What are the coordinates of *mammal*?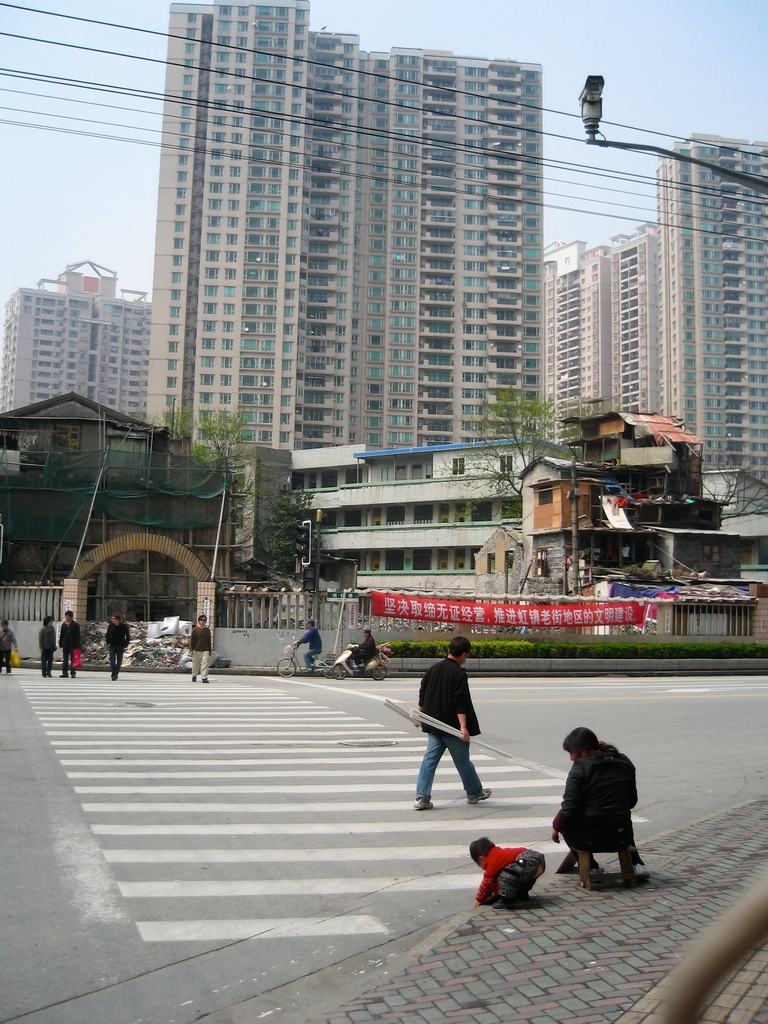
<box>466,834,547,913</box>.
